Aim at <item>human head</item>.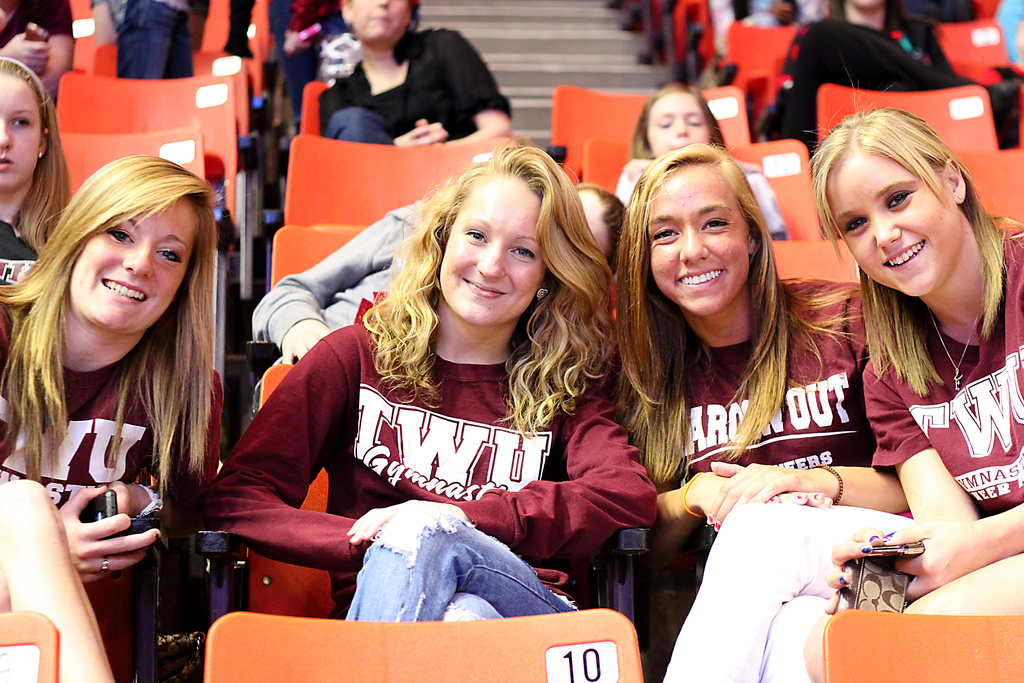
Aimed at left=395, top=142, right=615, bottom=329.
